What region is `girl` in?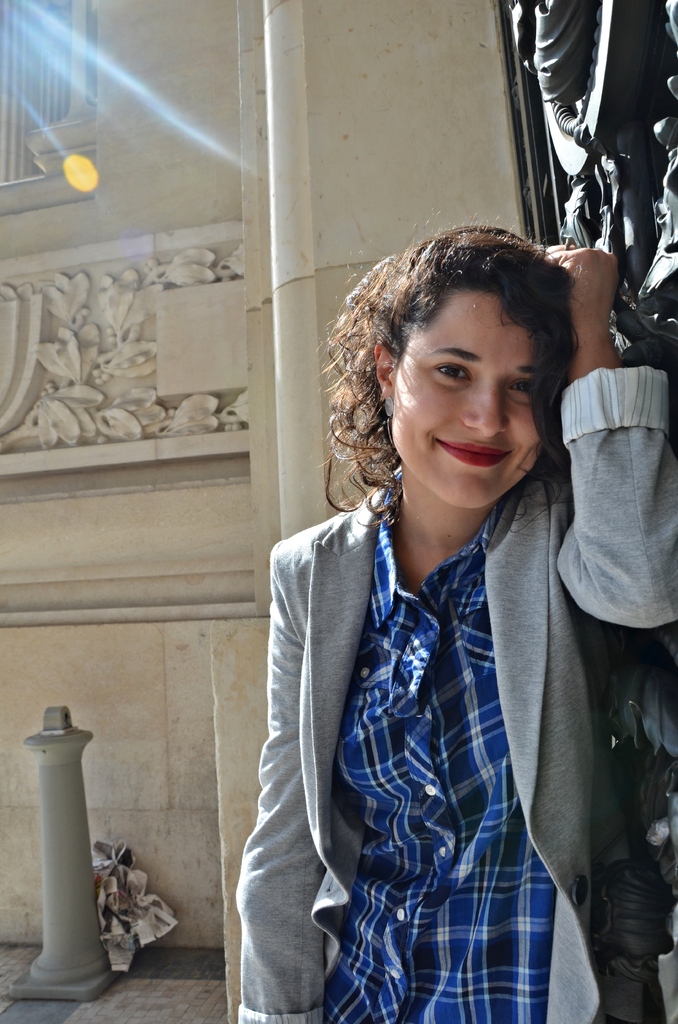
Rect(240, 212, 677, 1023).
